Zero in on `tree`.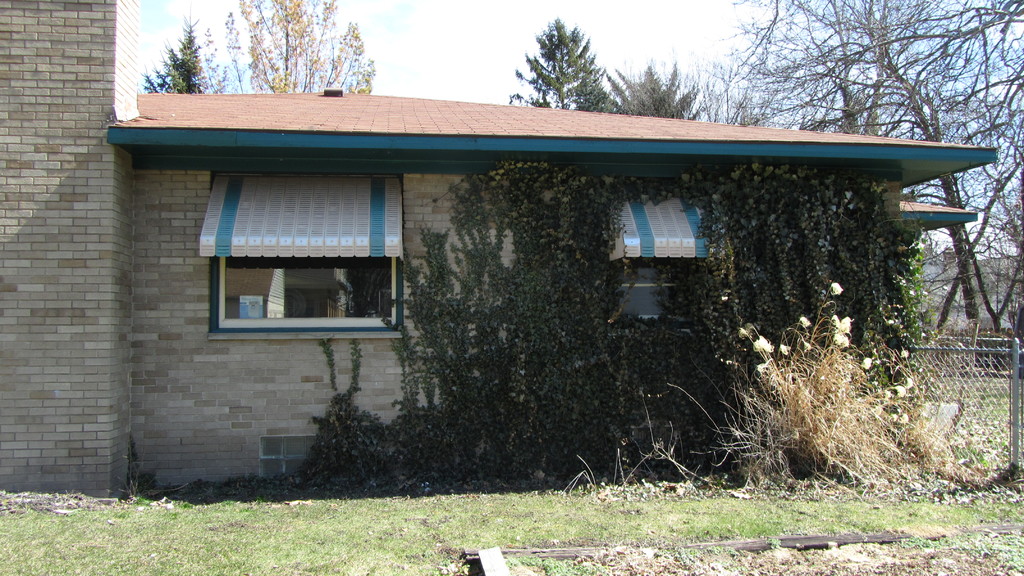
Zeroed in: (711,0,1023,332).
